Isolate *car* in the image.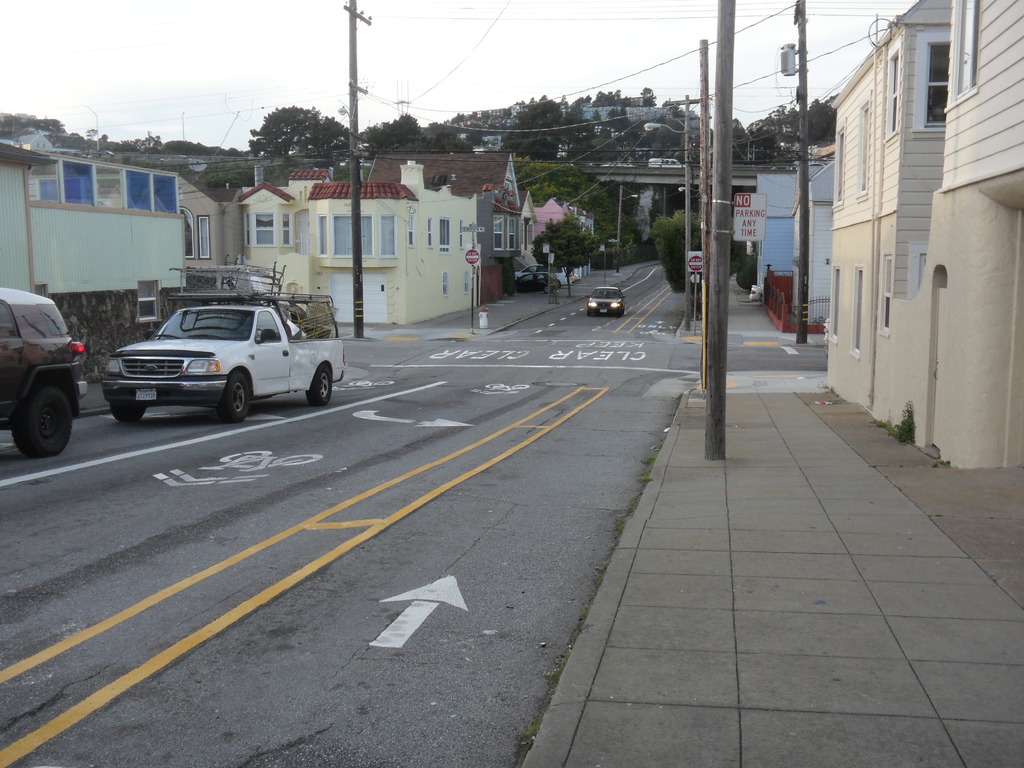
Isolated region: 518:266:570:283.
